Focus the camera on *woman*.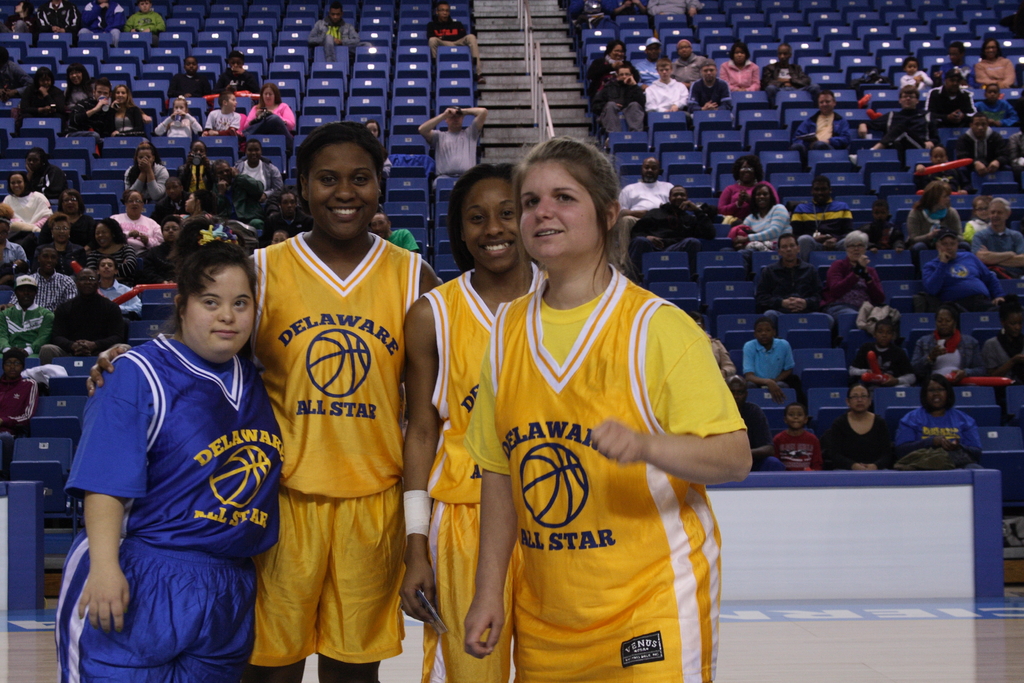
Focus region: bbox=[892, 377, 984, 473].
